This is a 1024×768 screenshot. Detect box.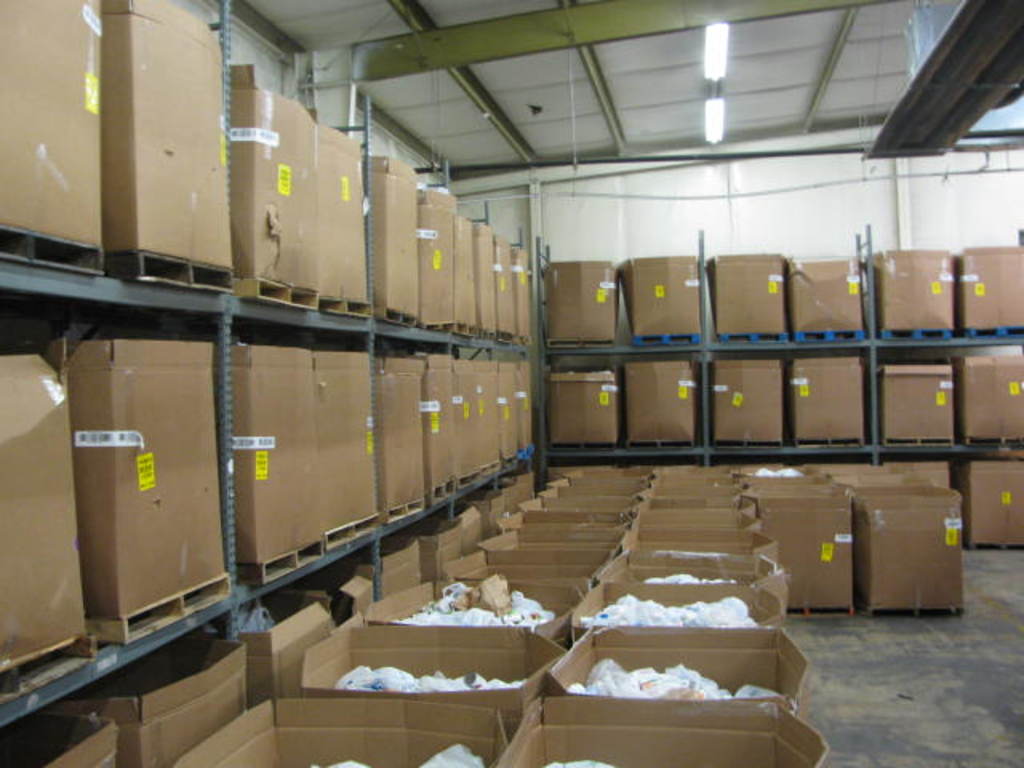
l=490, t=358, r=520, b=467.
